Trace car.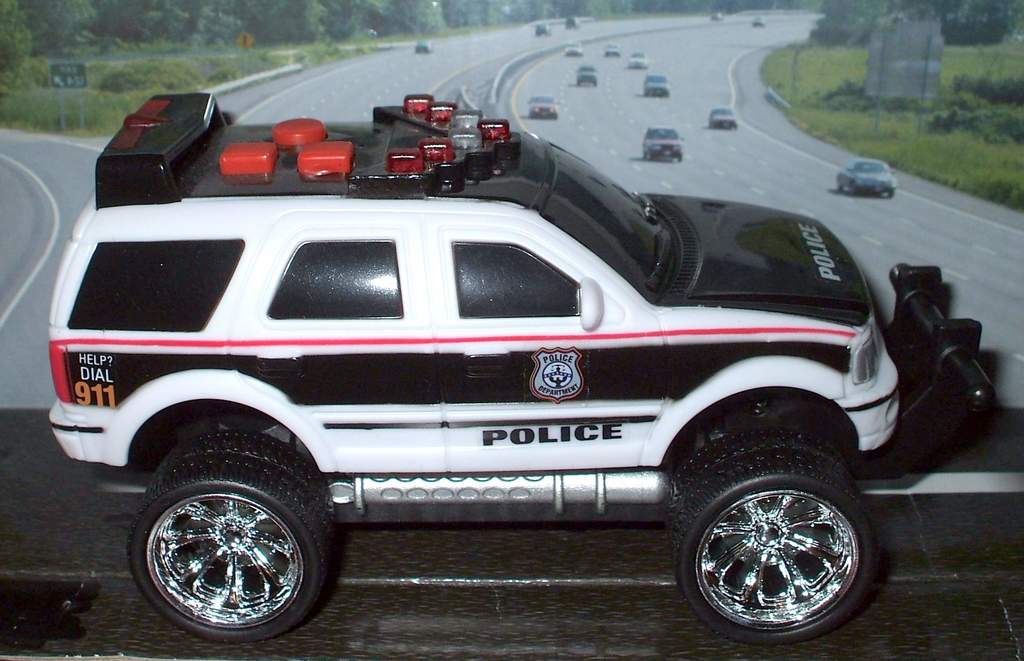
Traced to <bbox>641, 127, 686, 167</bbox>.
